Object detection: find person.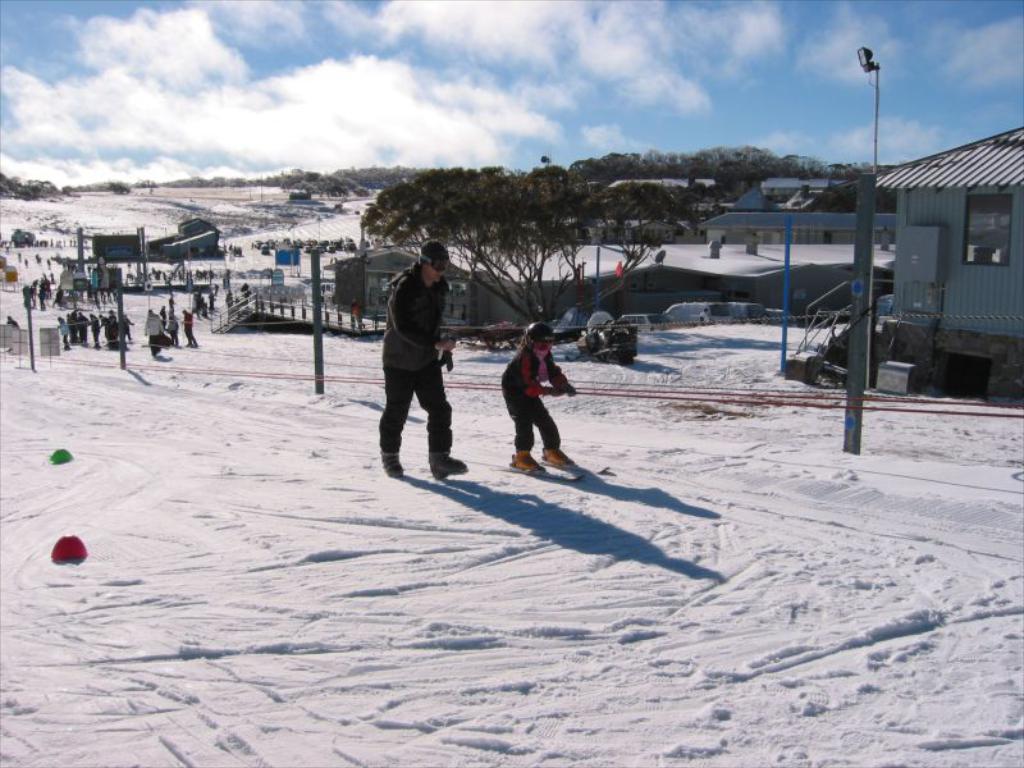
BBox(493, 343, 576, 472).
